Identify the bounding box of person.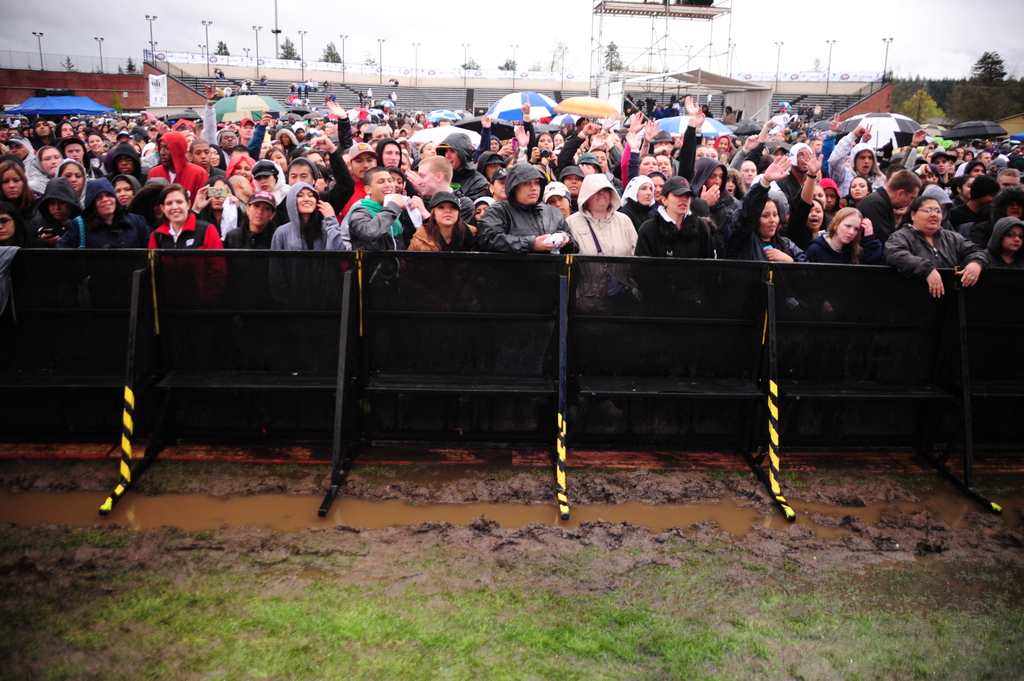
select_region(476, 163, 580, 380).
